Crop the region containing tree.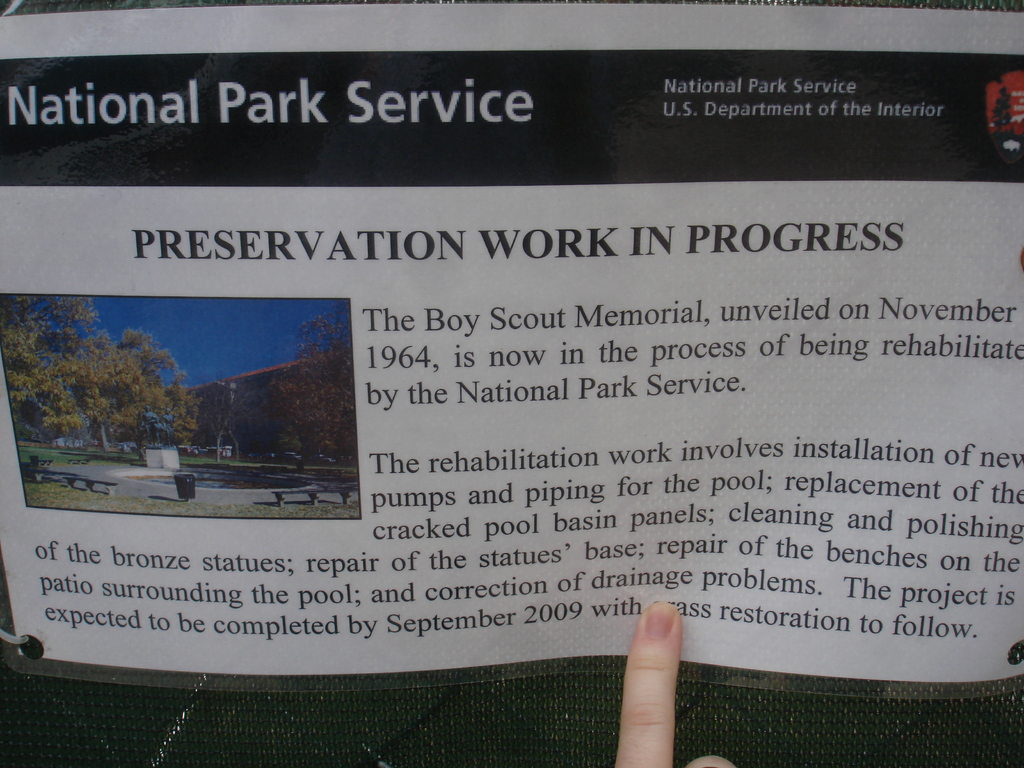
Crop region: x1=274 y1=298 x2=353 y2=463.
